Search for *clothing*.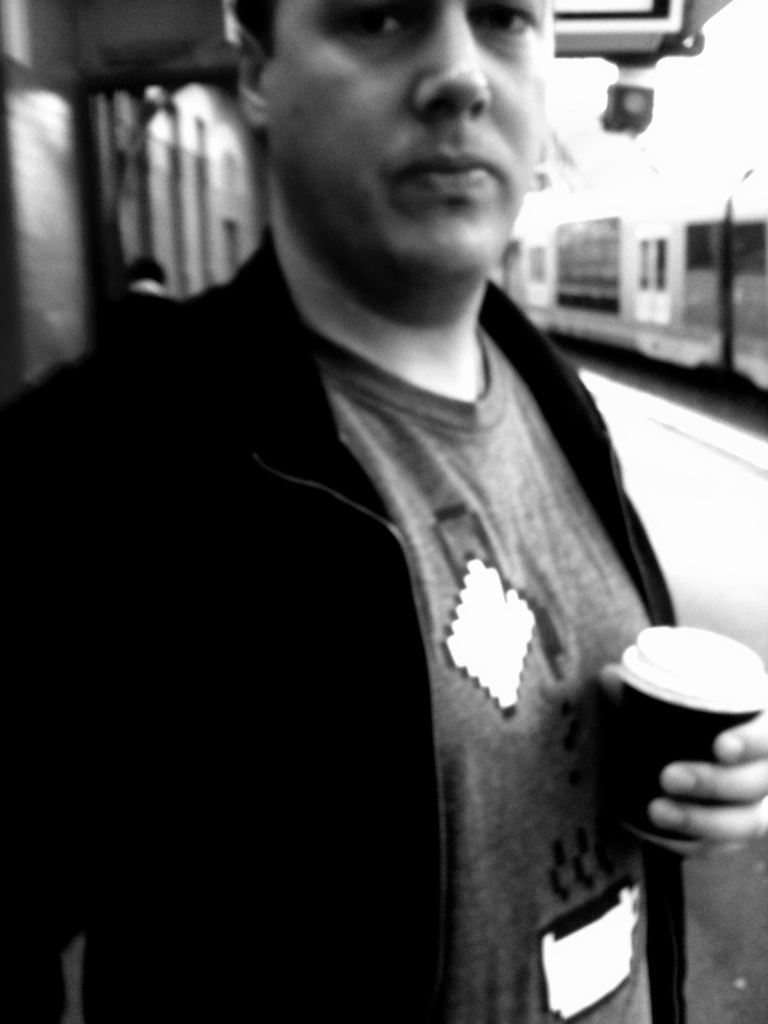
Found at bbox=(332, 311, 650, 1023).
